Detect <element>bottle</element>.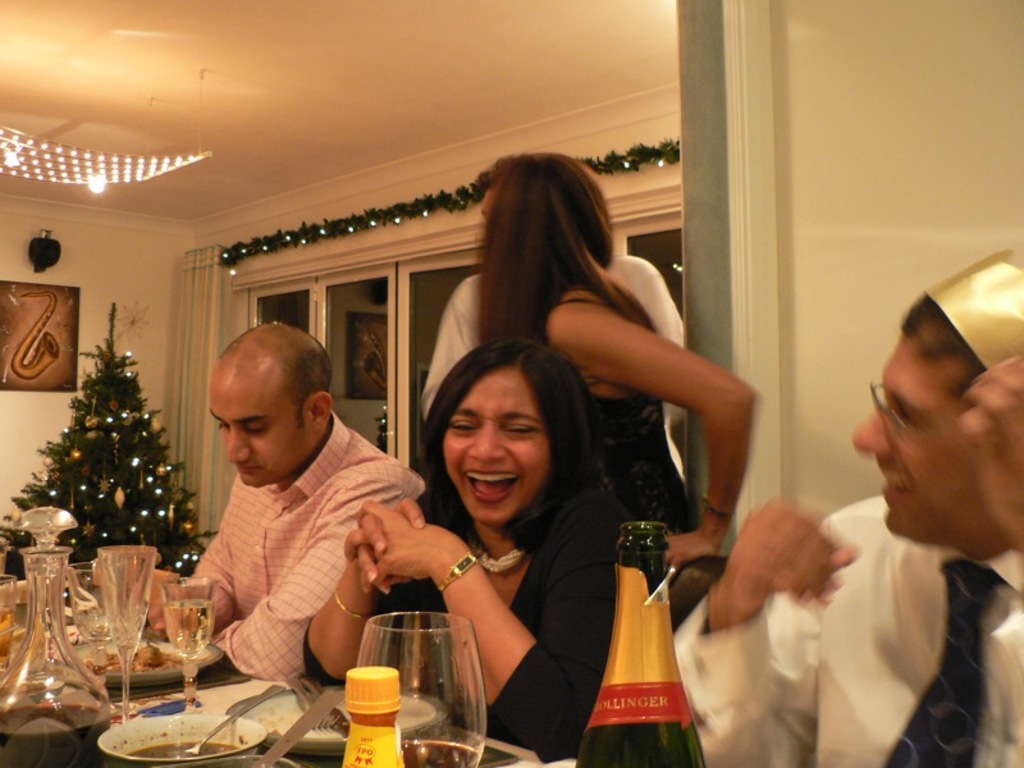
Detected at BBox(0, 538, 128, 750).
